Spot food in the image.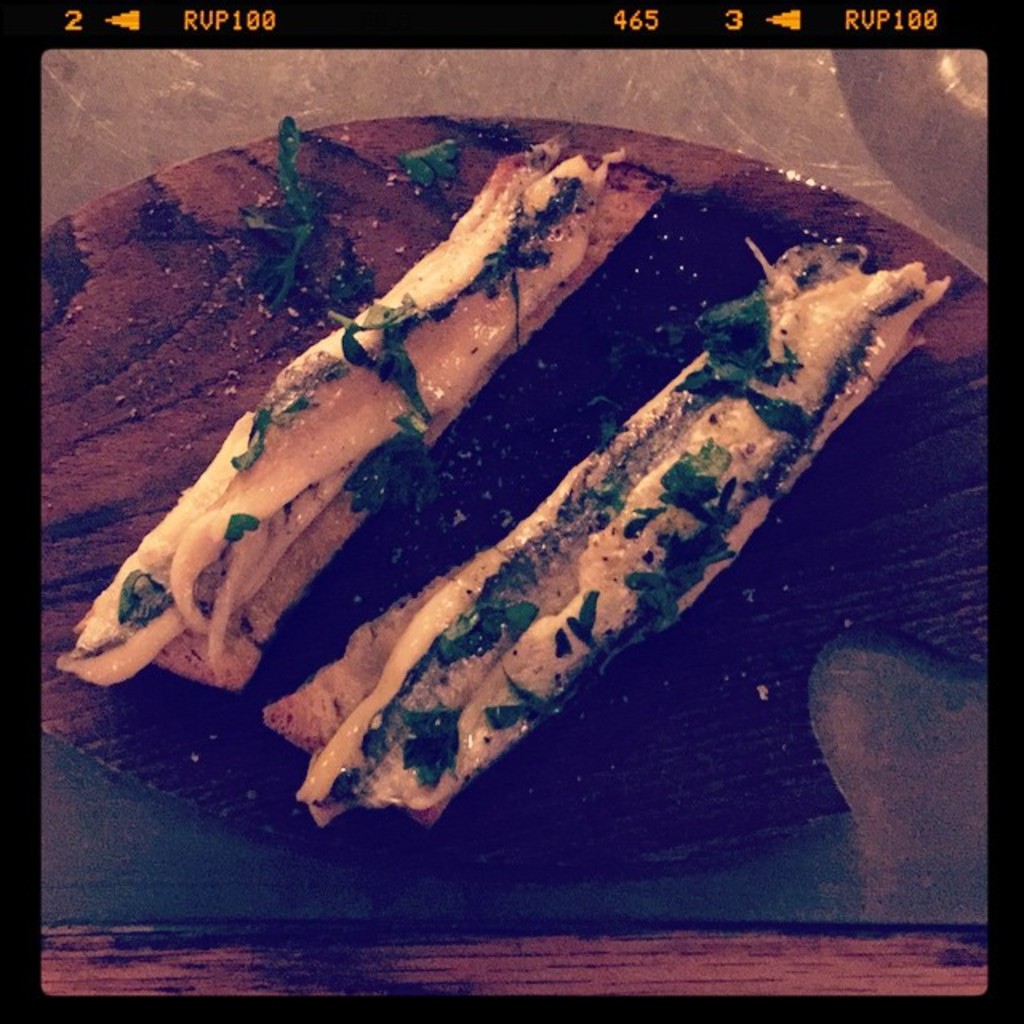
food found at locate(53, 126, 662, 694).
